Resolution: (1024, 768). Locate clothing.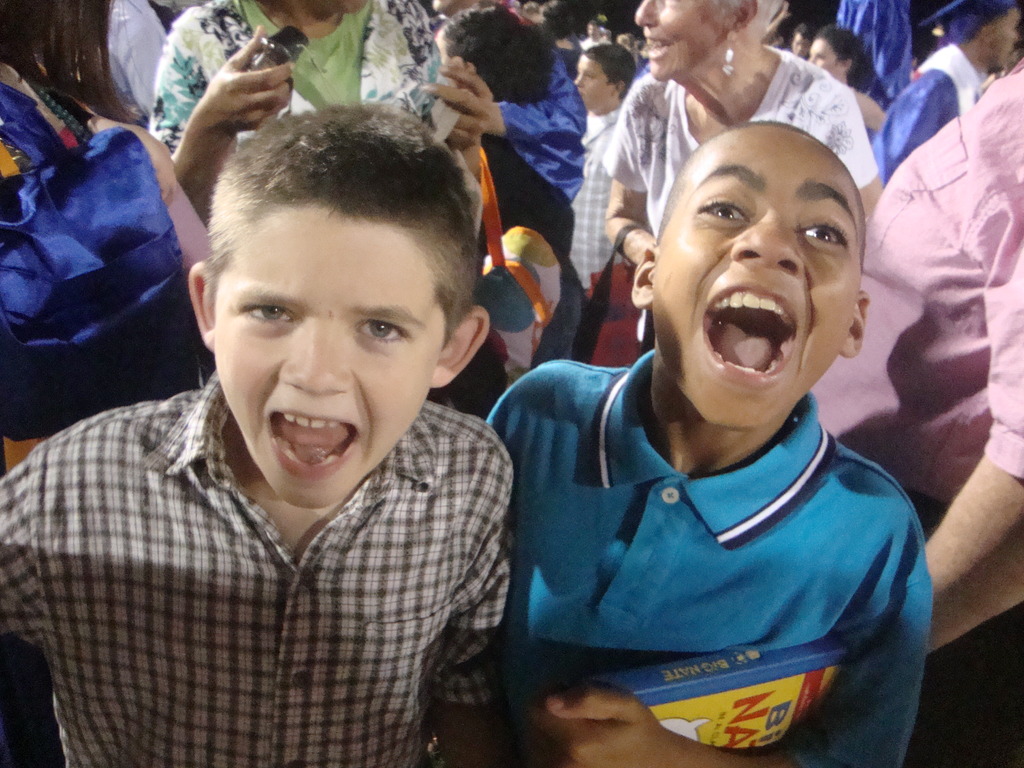
crop(0, 369, 512, 766).
